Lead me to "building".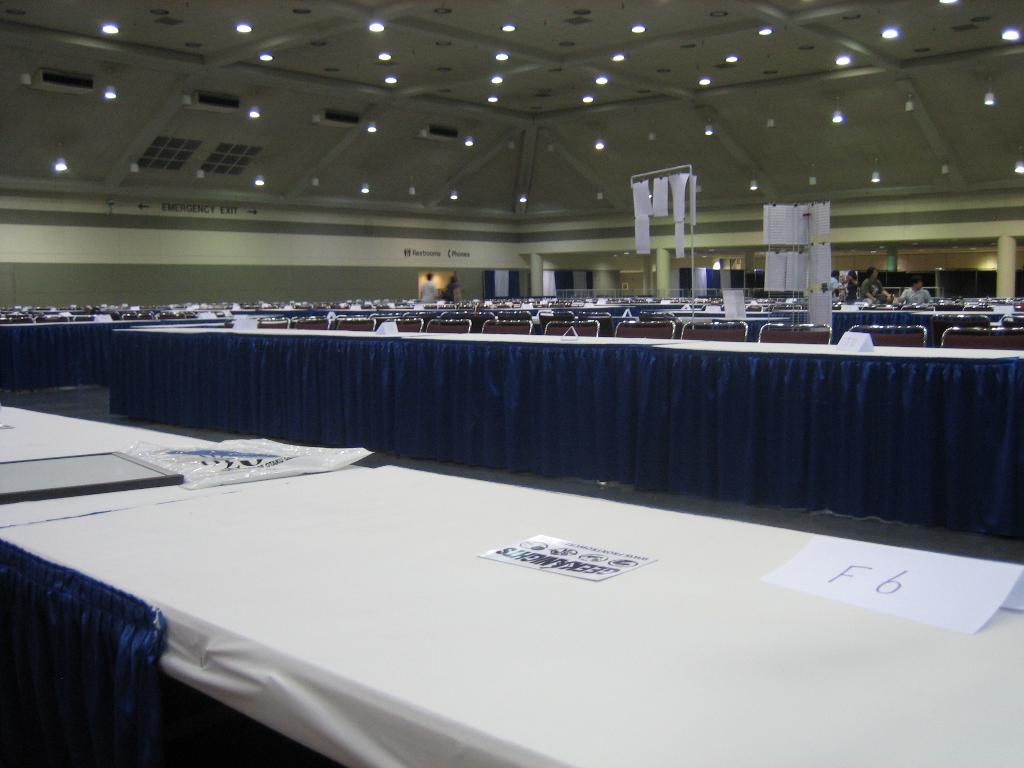
Lead to [x1=0, y1=0, x2=1023, y2=767].
